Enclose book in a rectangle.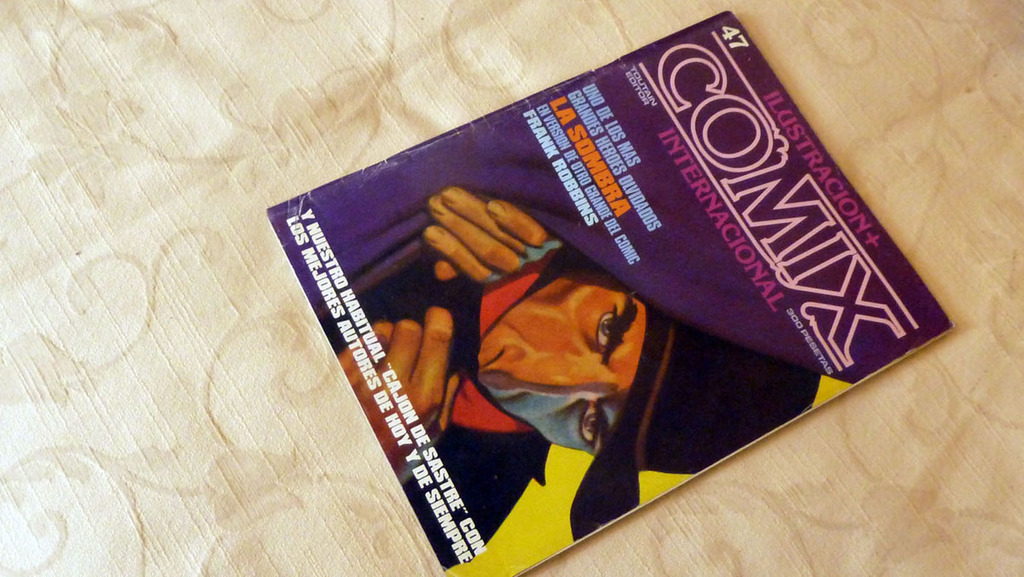
rect(259, 11, 958, 576).
